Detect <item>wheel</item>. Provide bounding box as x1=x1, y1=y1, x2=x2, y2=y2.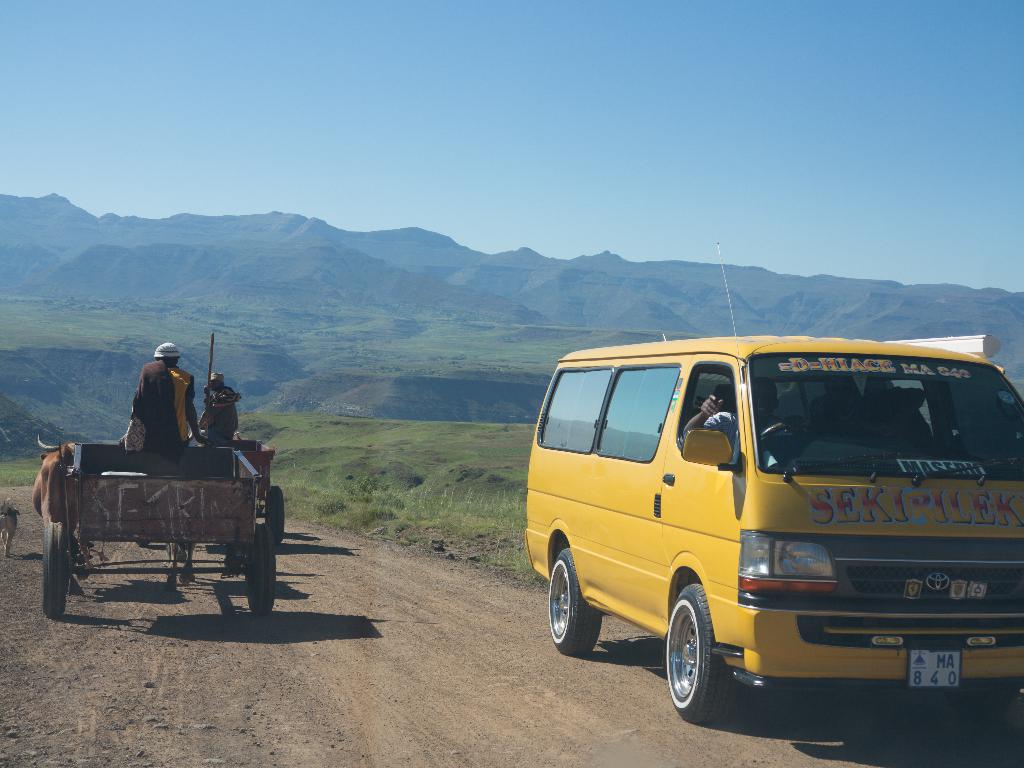
x1=549, y1=550, x2=607, y2=667.
